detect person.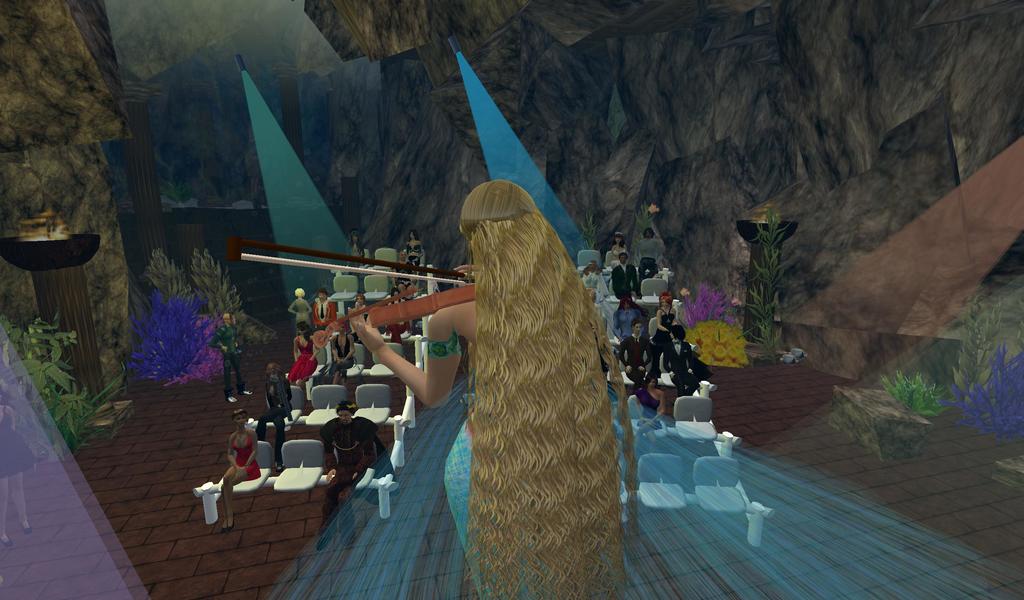
Detected at locate(257, 362, 291, 472).
